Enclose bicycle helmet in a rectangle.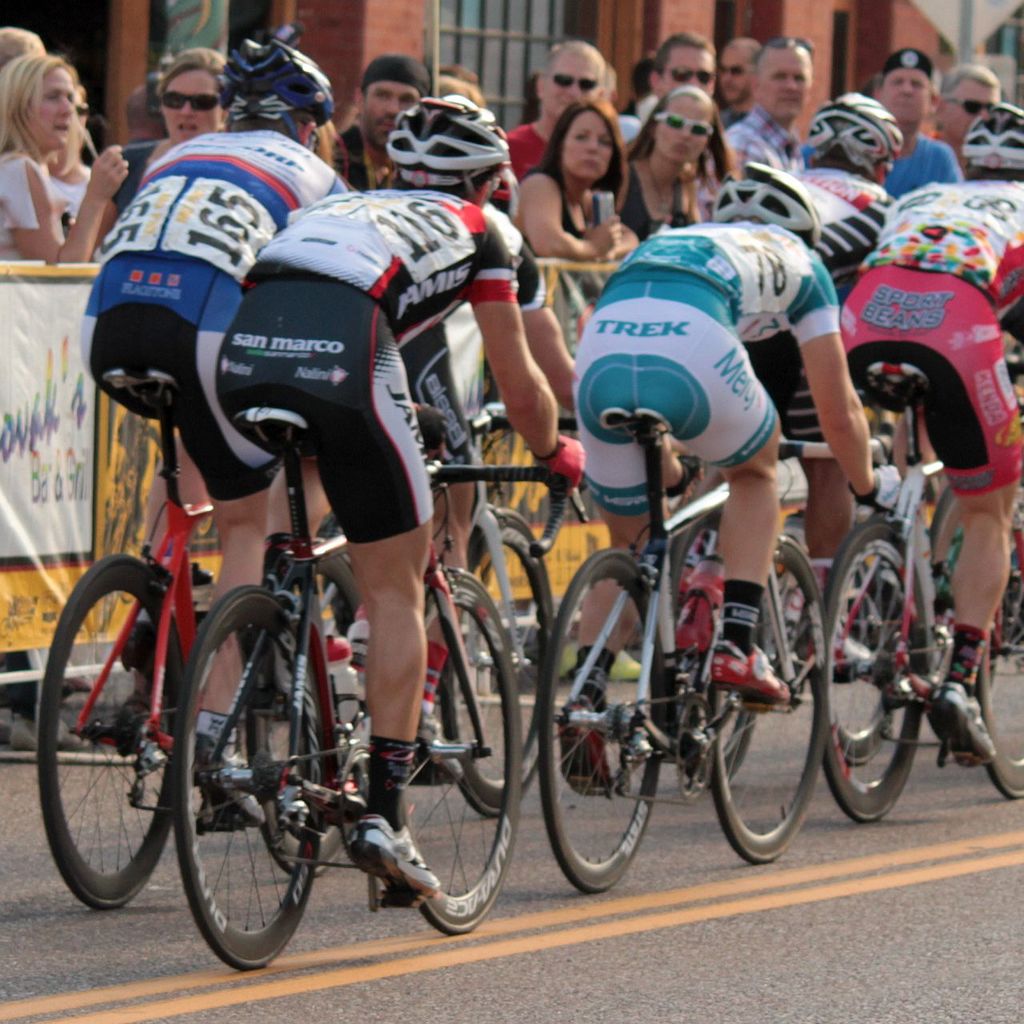
<region>382, 91, 516, 202</region>.
